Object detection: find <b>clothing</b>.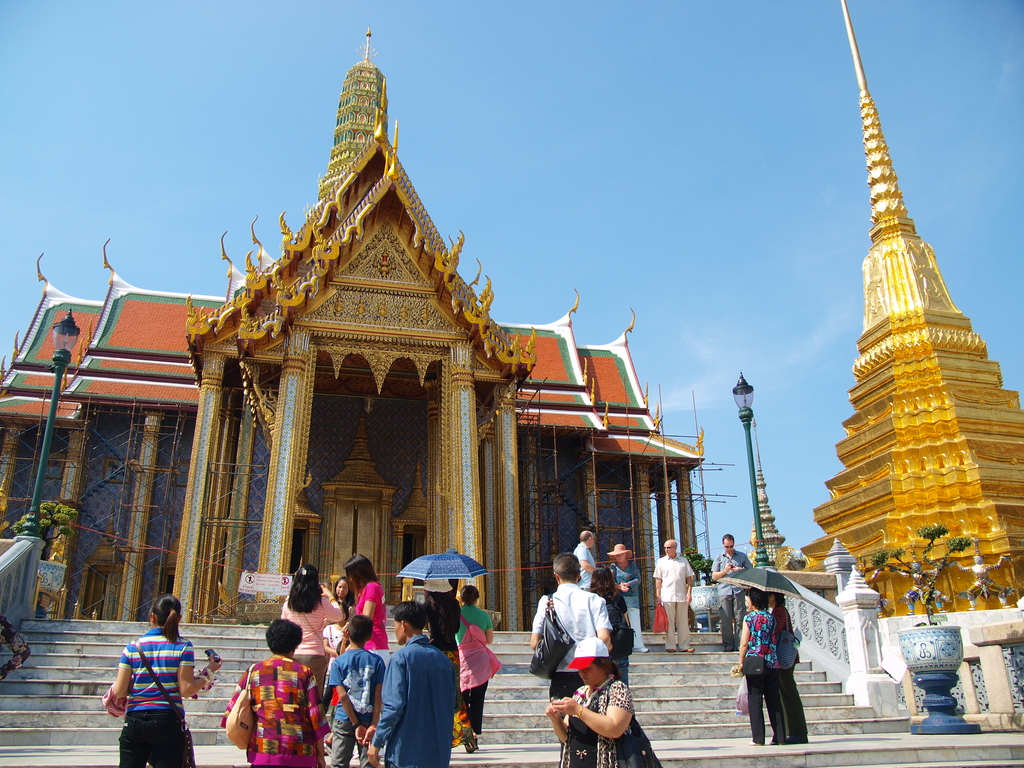
BBox(607, 564, 646, 652).
